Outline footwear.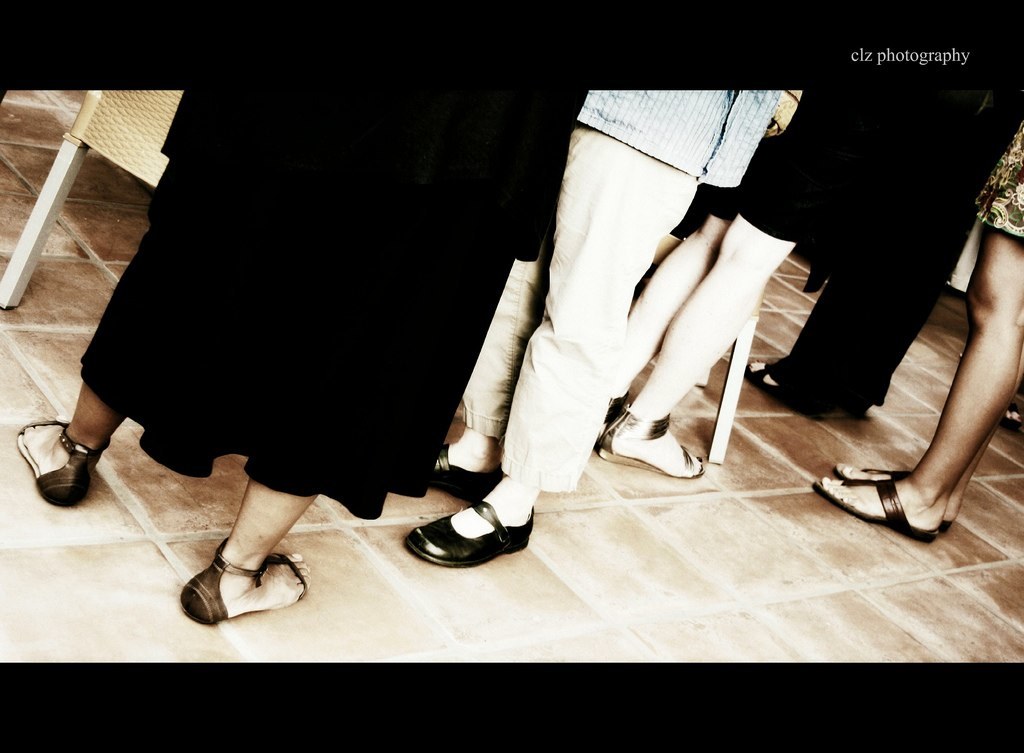
Outline: (x1=833, y1=462, x2=954, y2=532).
